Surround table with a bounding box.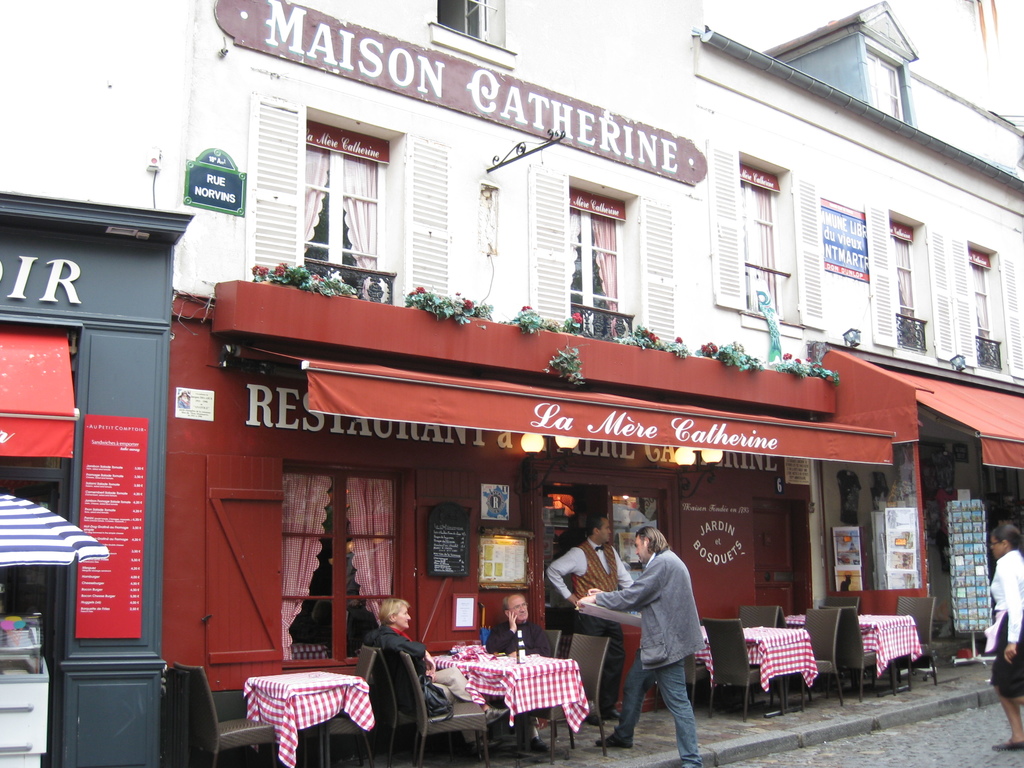
(239,669,371,767).
